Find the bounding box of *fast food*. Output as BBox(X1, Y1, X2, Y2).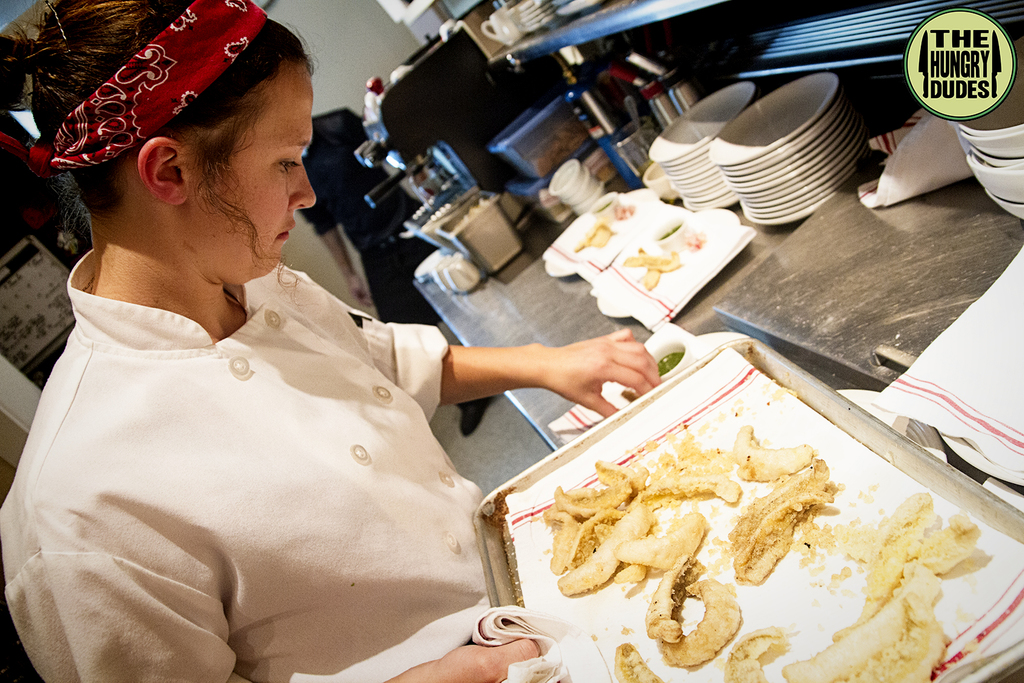
BBox(850, 495, 929, 617).
